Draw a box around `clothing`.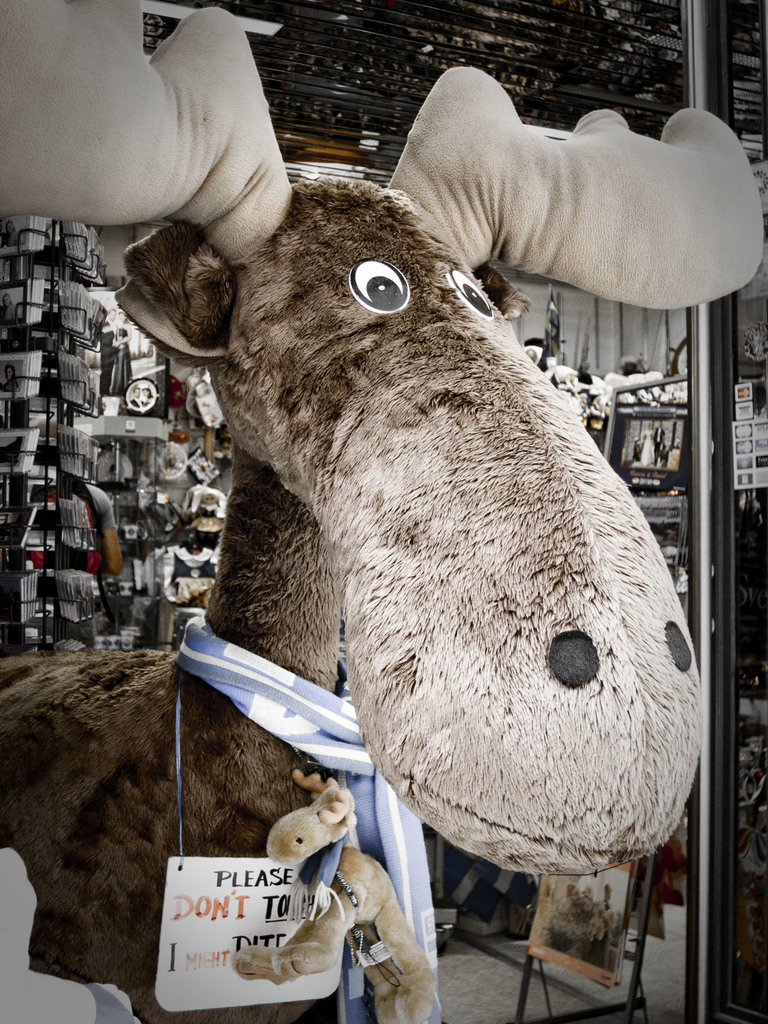
<region>173, 612, 436, 1023</region>.
